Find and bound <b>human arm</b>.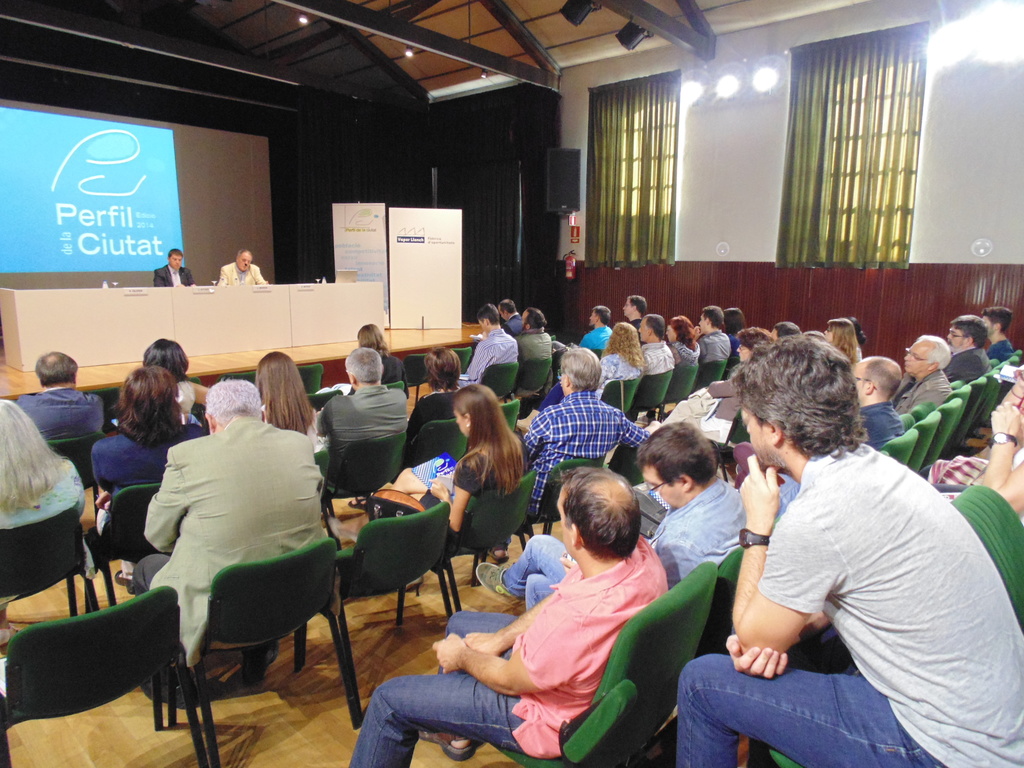
Bound: detection(689, 323, 701, 339).
